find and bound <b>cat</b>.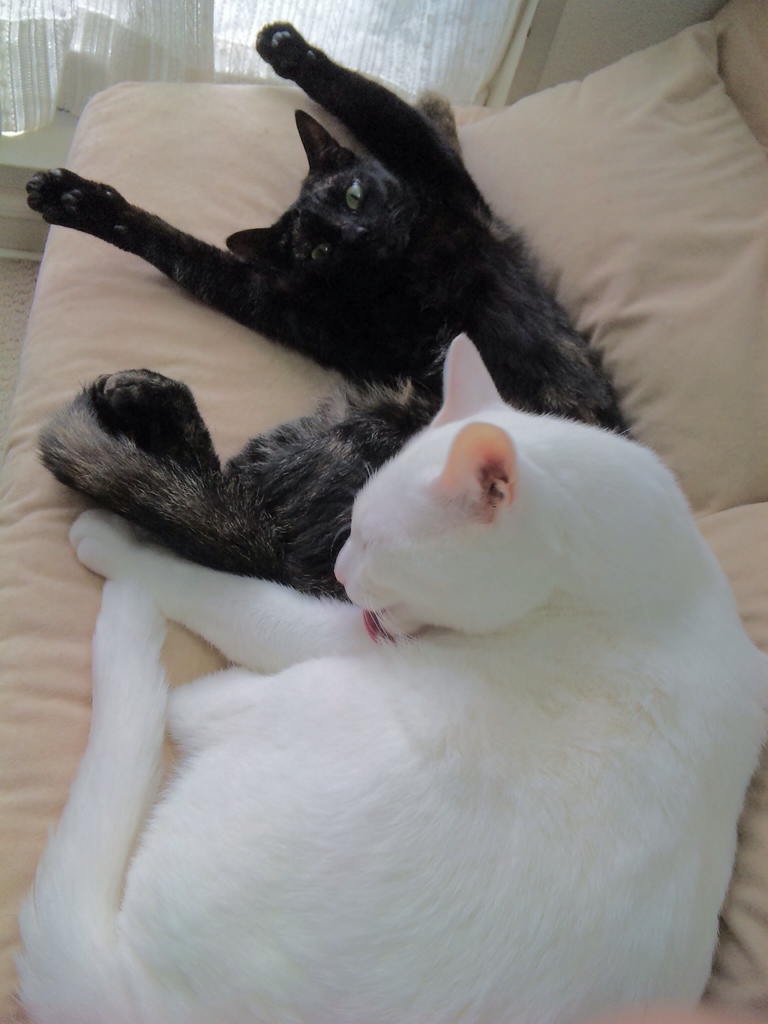
Bound: (left=10, top=332, right=767, bottom=1023).
